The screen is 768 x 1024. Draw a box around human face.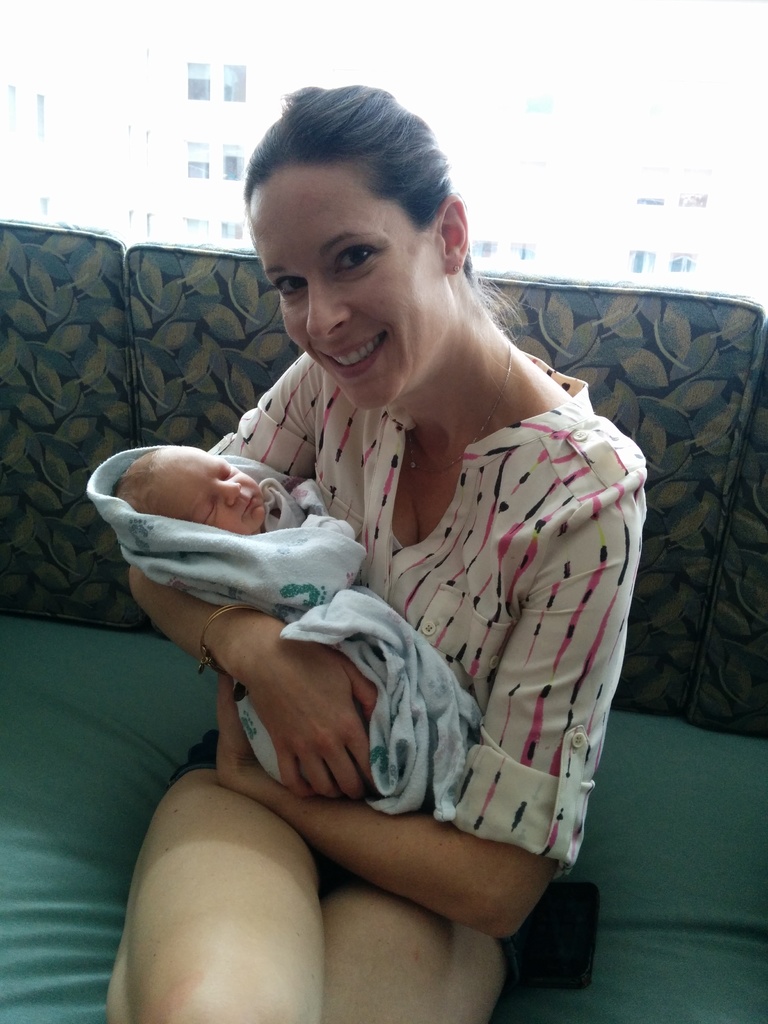
<region>155, 444, 282, 531</region>.
